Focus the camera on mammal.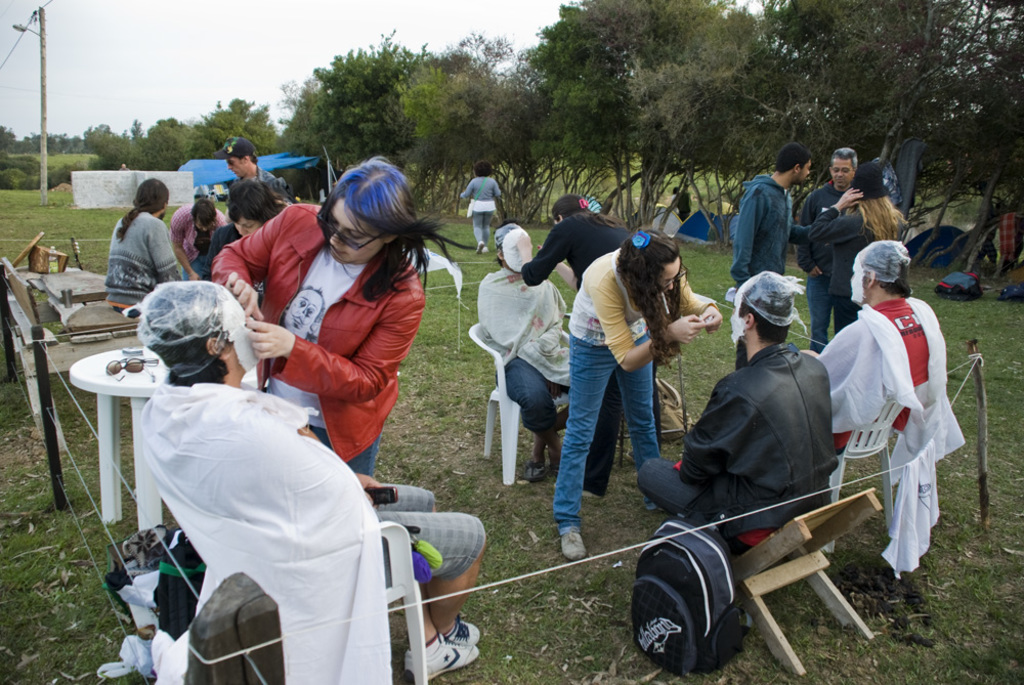
Focus region: 730 143 814 287.
